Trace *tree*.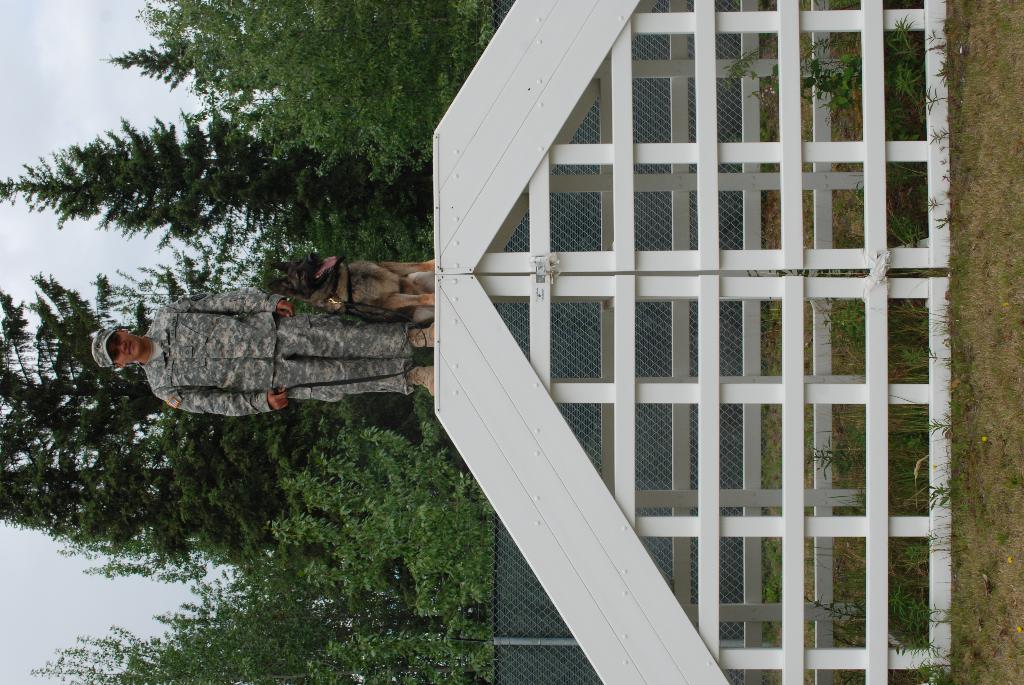
Traced to BBox(0, 254, 416, 576).
